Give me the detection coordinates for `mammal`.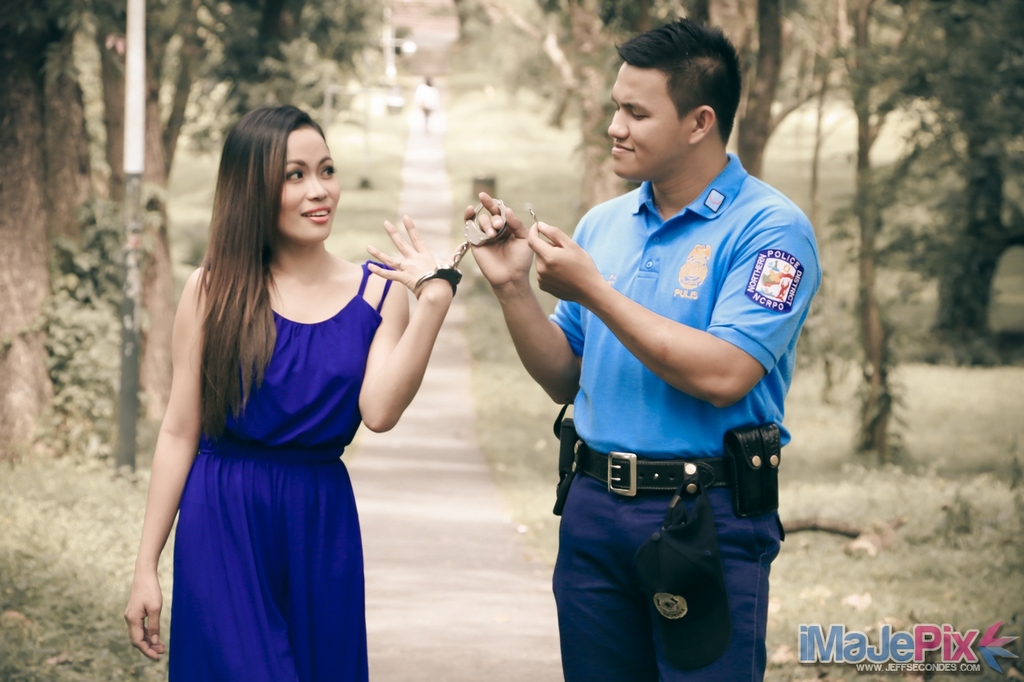
region(489, 63, 822, 681).
